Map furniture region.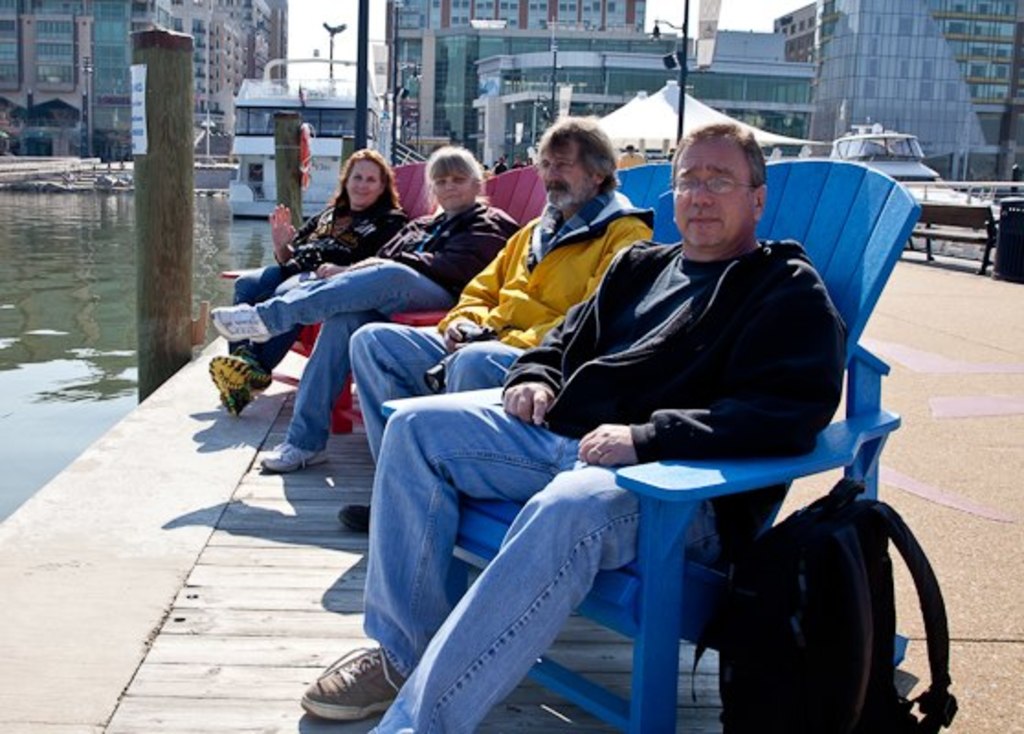
Mapped to l=903, t=202, r=998, b=277.
